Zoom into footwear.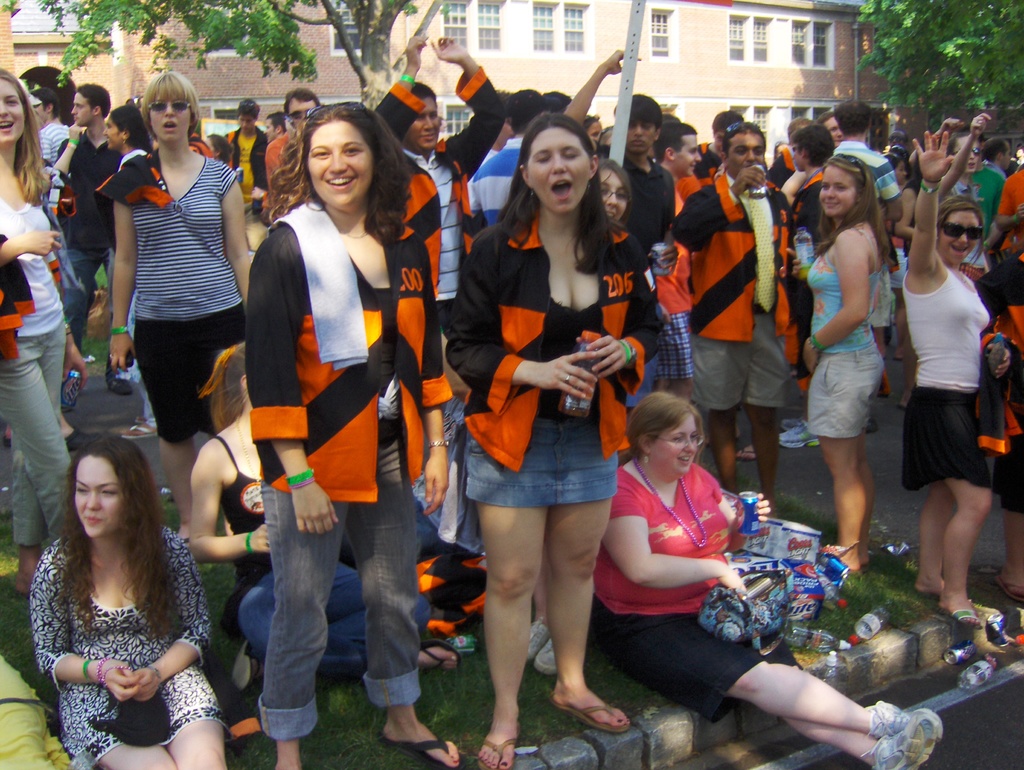
Zoom target: x1=947 y1=603 x2=981 y2=629.
